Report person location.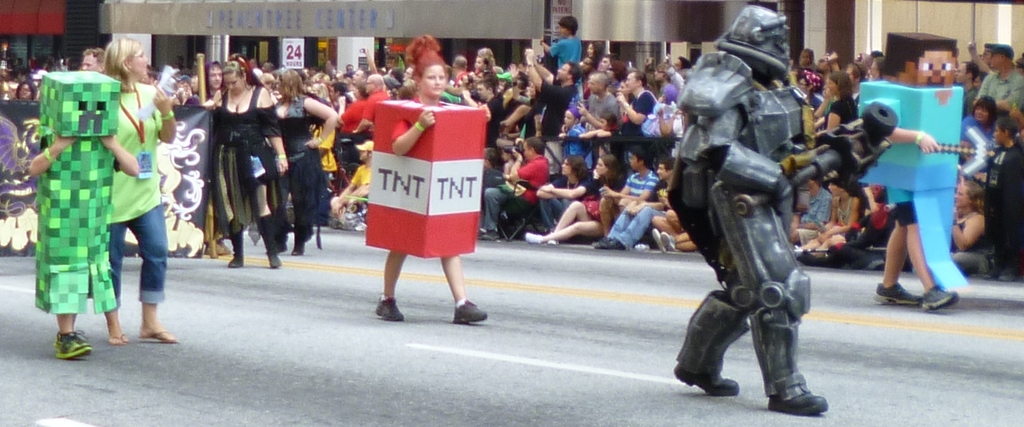
Report: 872, 47, 973, 302.
